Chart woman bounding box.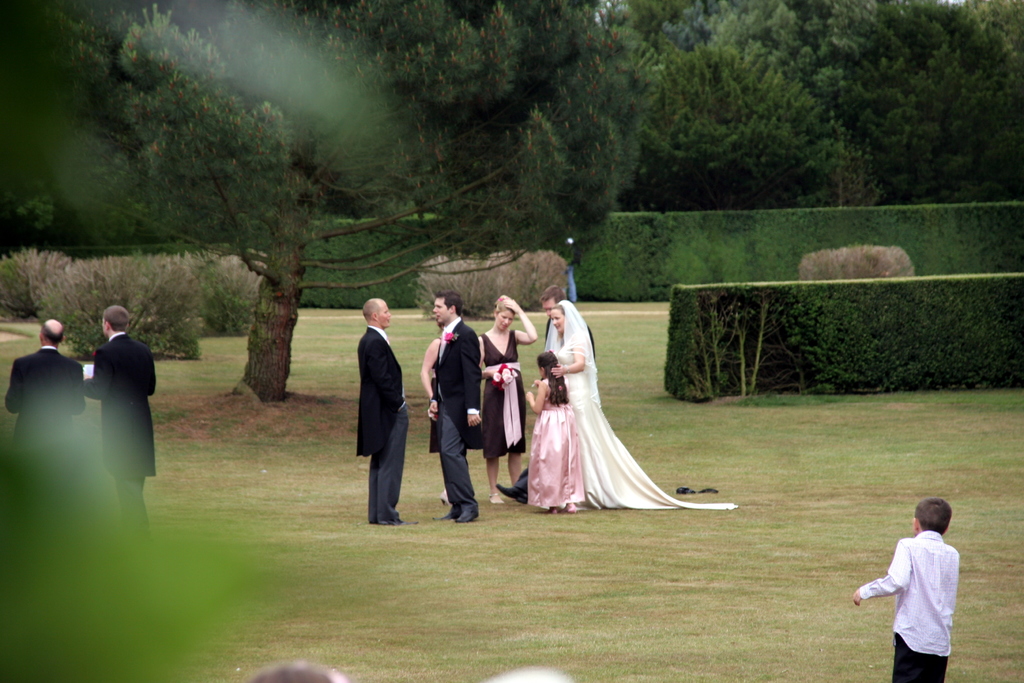
Charted: bbox=(479, 293, 534, 500).
